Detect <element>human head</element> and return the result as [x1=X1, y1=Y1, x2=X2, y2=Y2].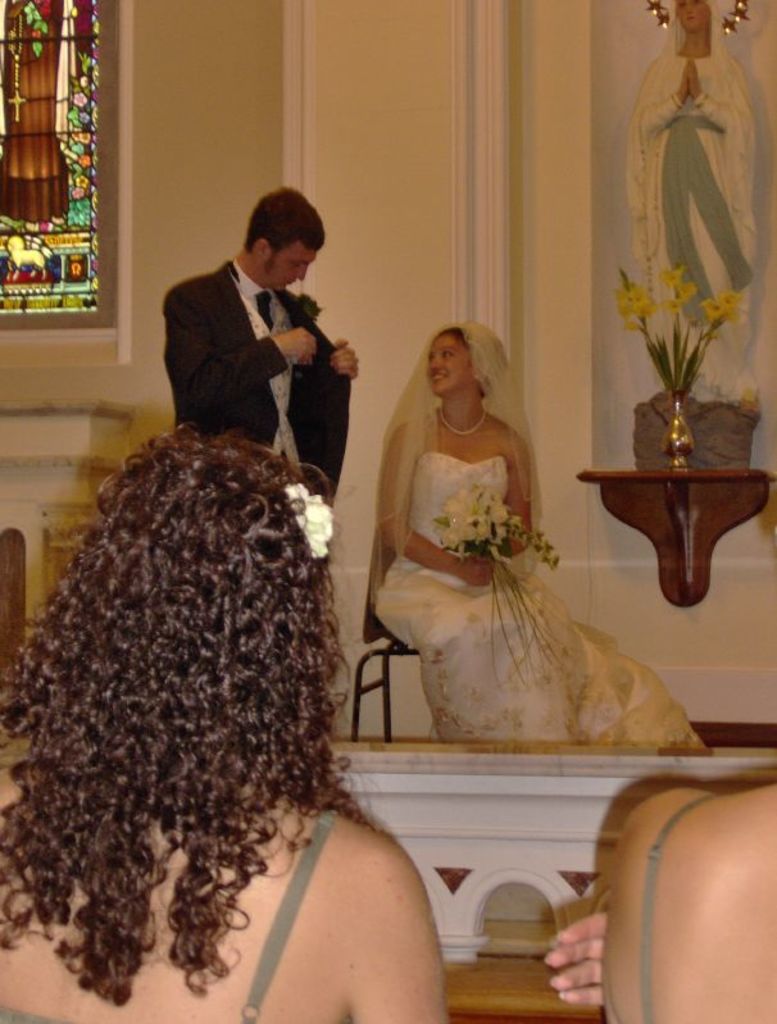
[x1=67, y1=431, x2=330, y2=754].
